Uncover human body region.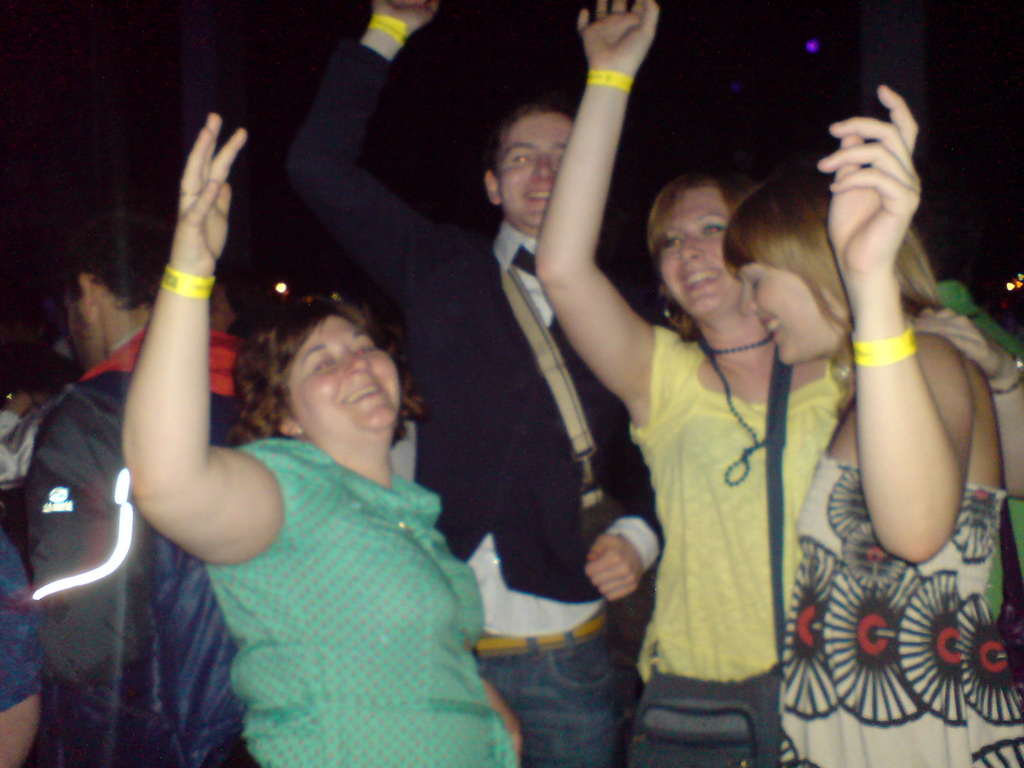
Uncovered: 289:0:666:767.
